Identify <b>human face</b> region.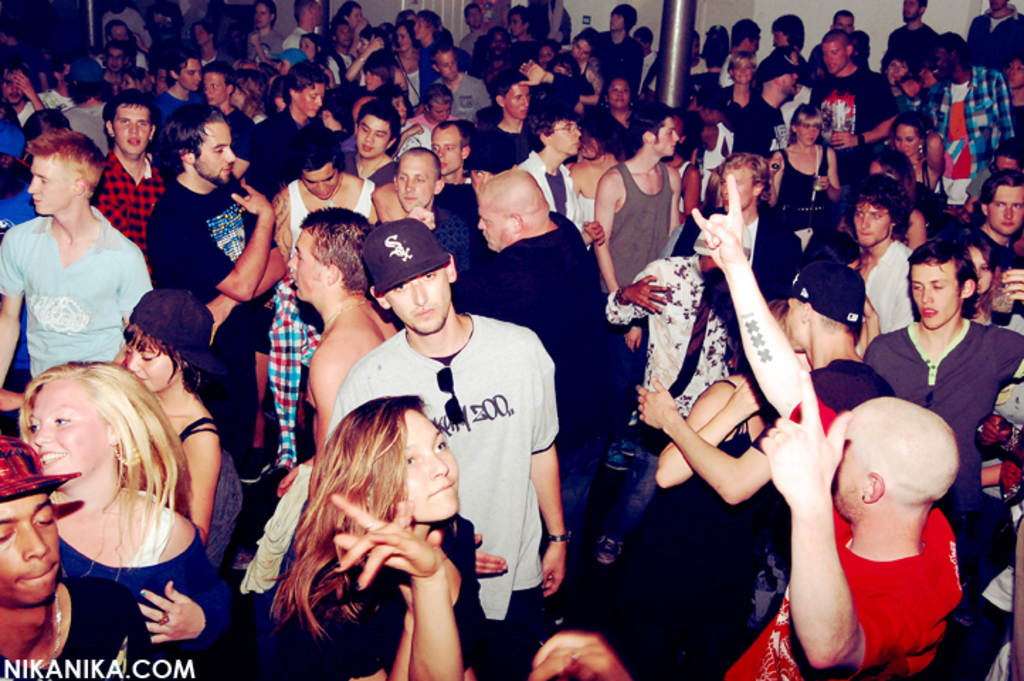
Region: region(286, 230, 323, 299).
